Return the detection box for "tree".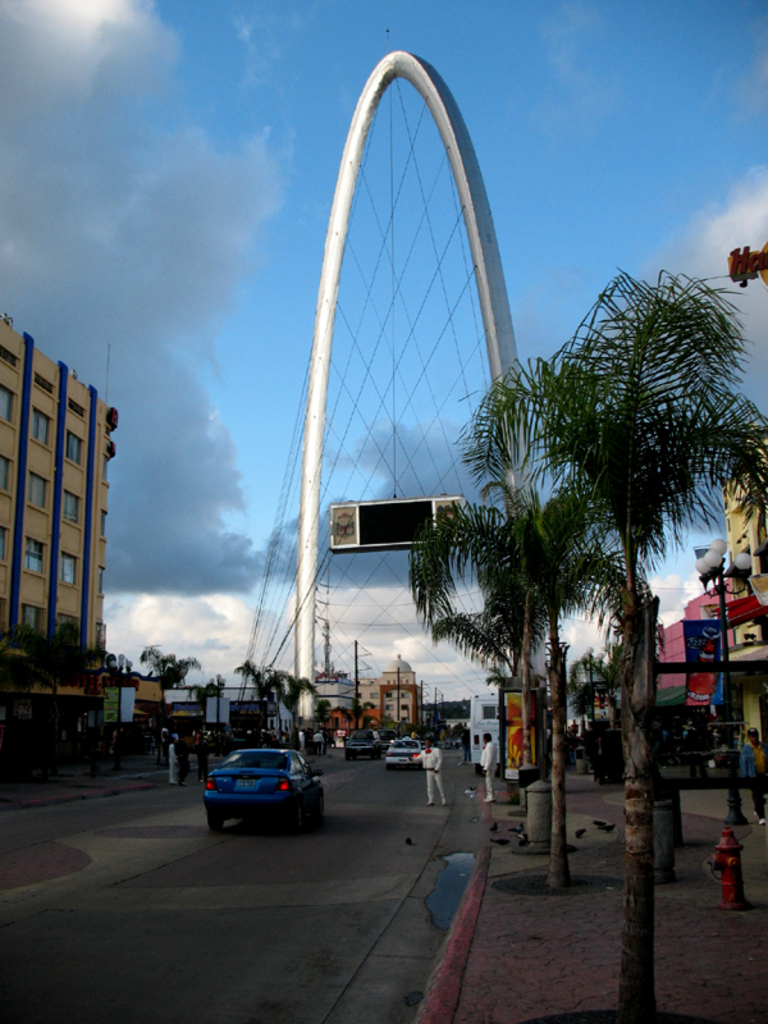
(left=403, top=468, right=652, bottom=891).
